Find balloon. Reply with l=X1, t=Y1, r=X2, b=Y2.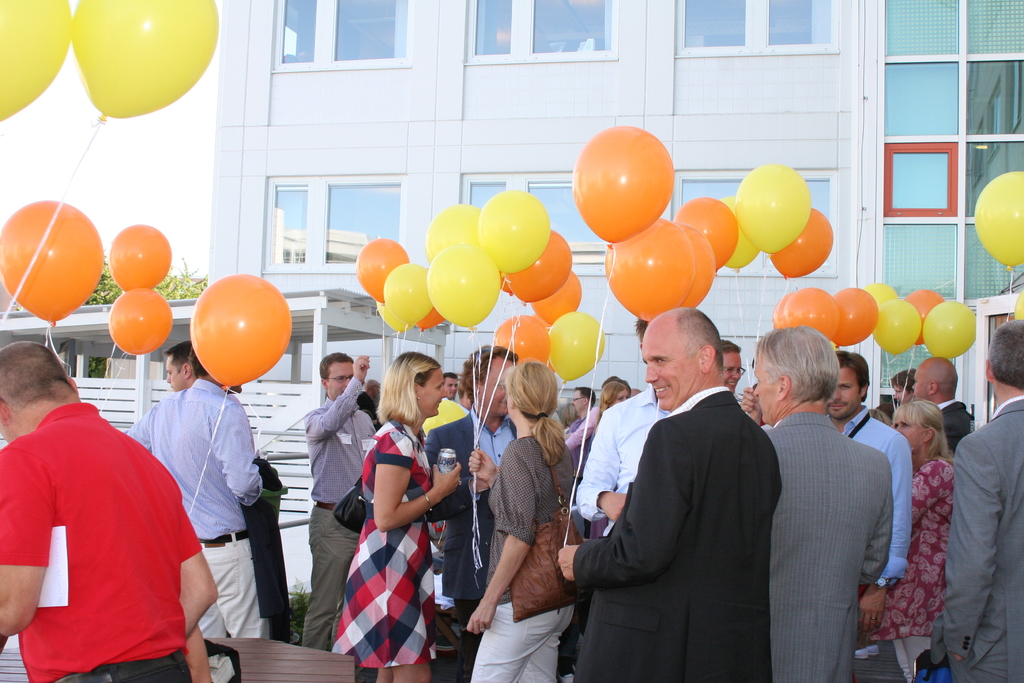
l=925, t=297, r=979, b=358.
